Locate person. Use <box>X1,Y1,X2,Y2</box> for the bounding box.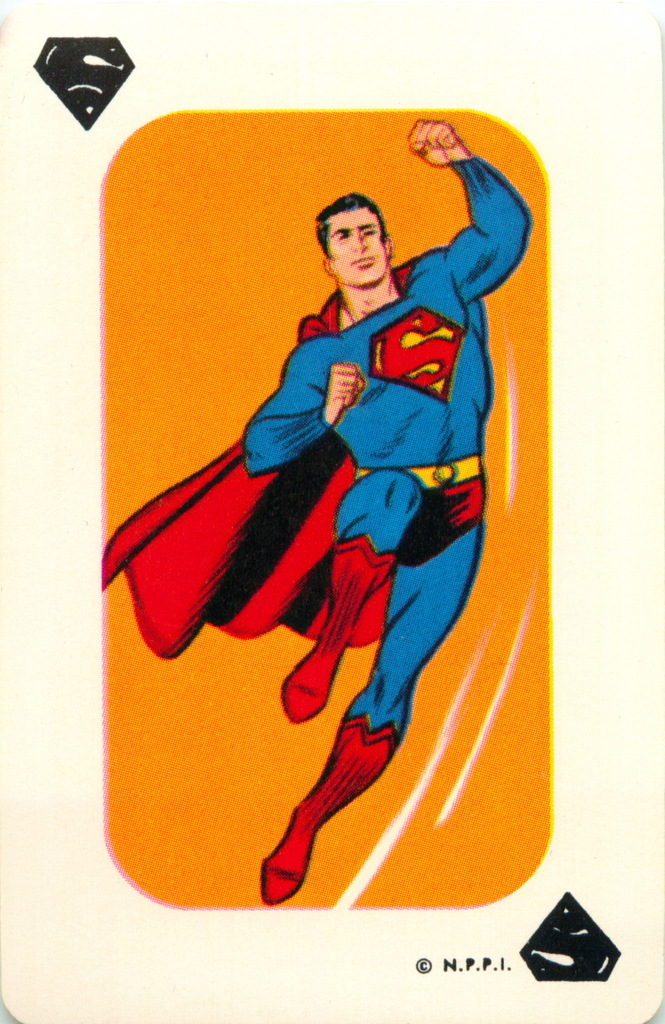
<box>158,152,516,881</box>.
